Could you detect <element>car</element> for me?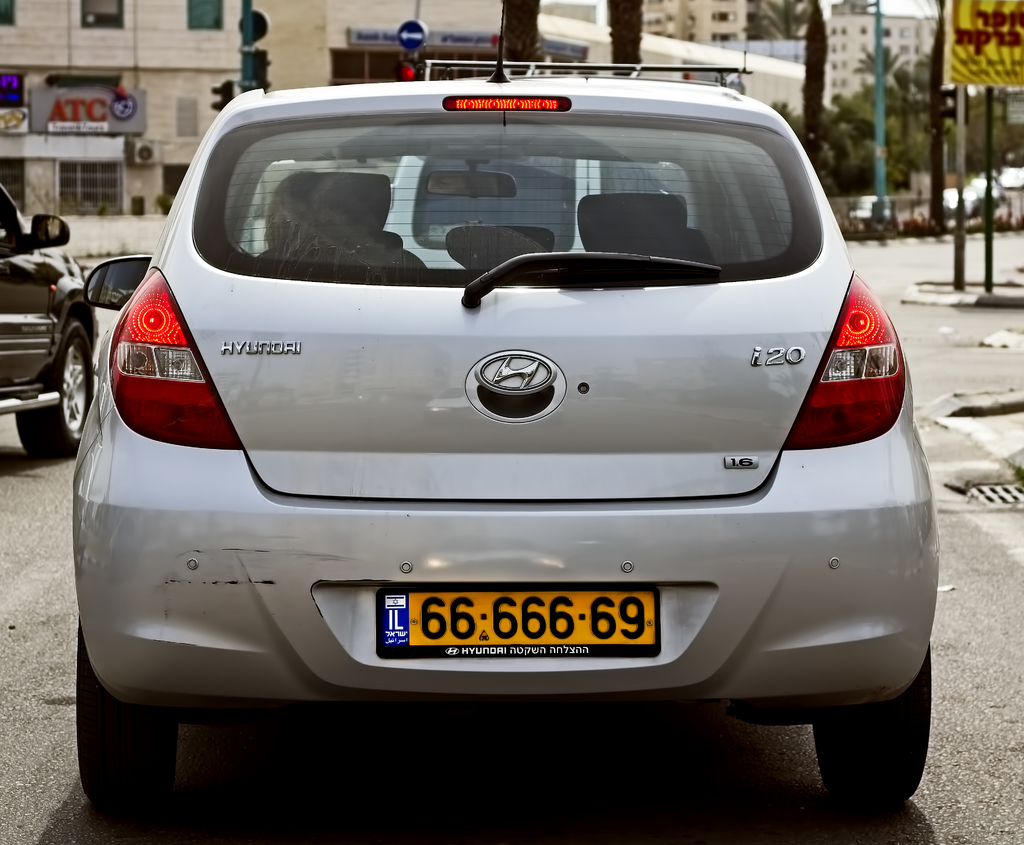
Detection result: bbox=(0, 182, 96, 459).
